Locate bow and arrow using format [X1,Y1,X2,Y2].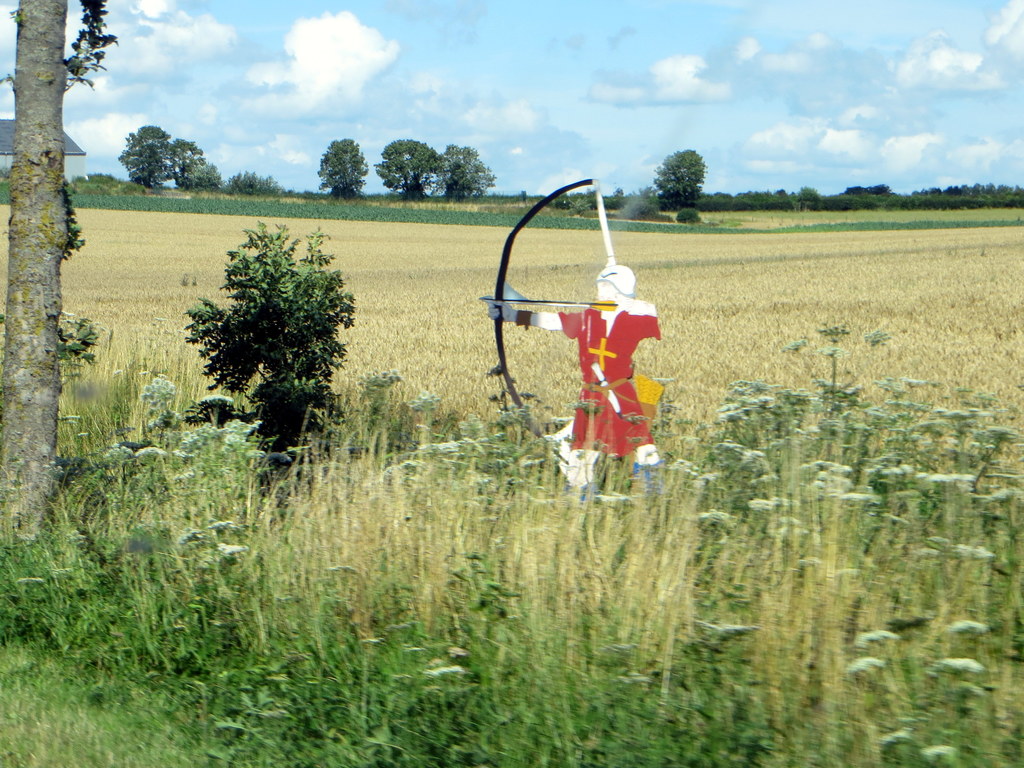
[494,170,592,488].
